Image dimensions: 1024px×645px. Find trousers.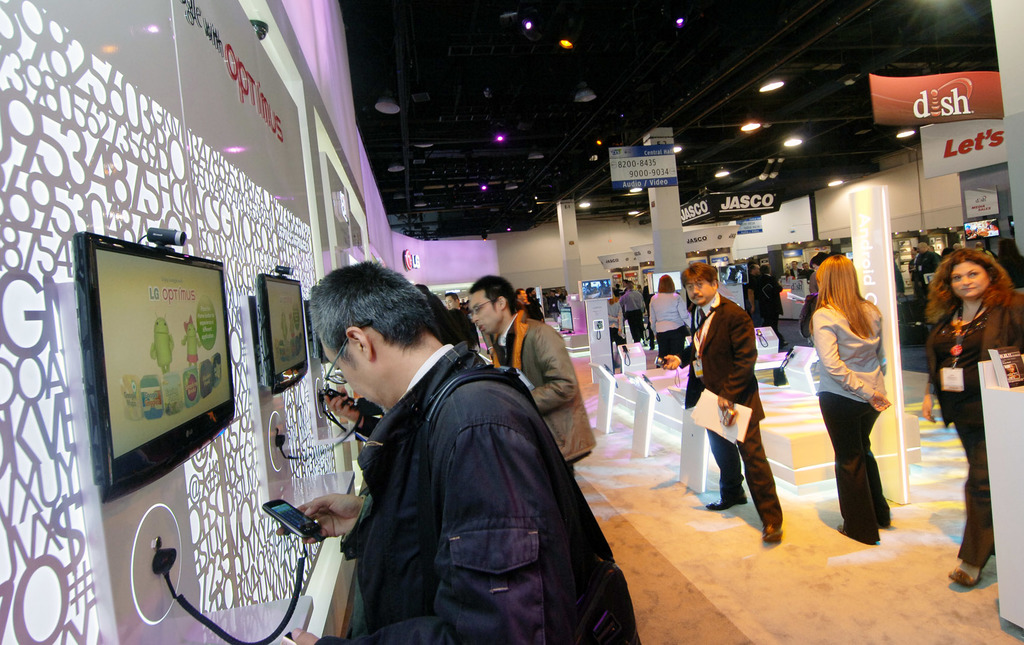
<bbox>951, 406, 996, 566</bbox>.
